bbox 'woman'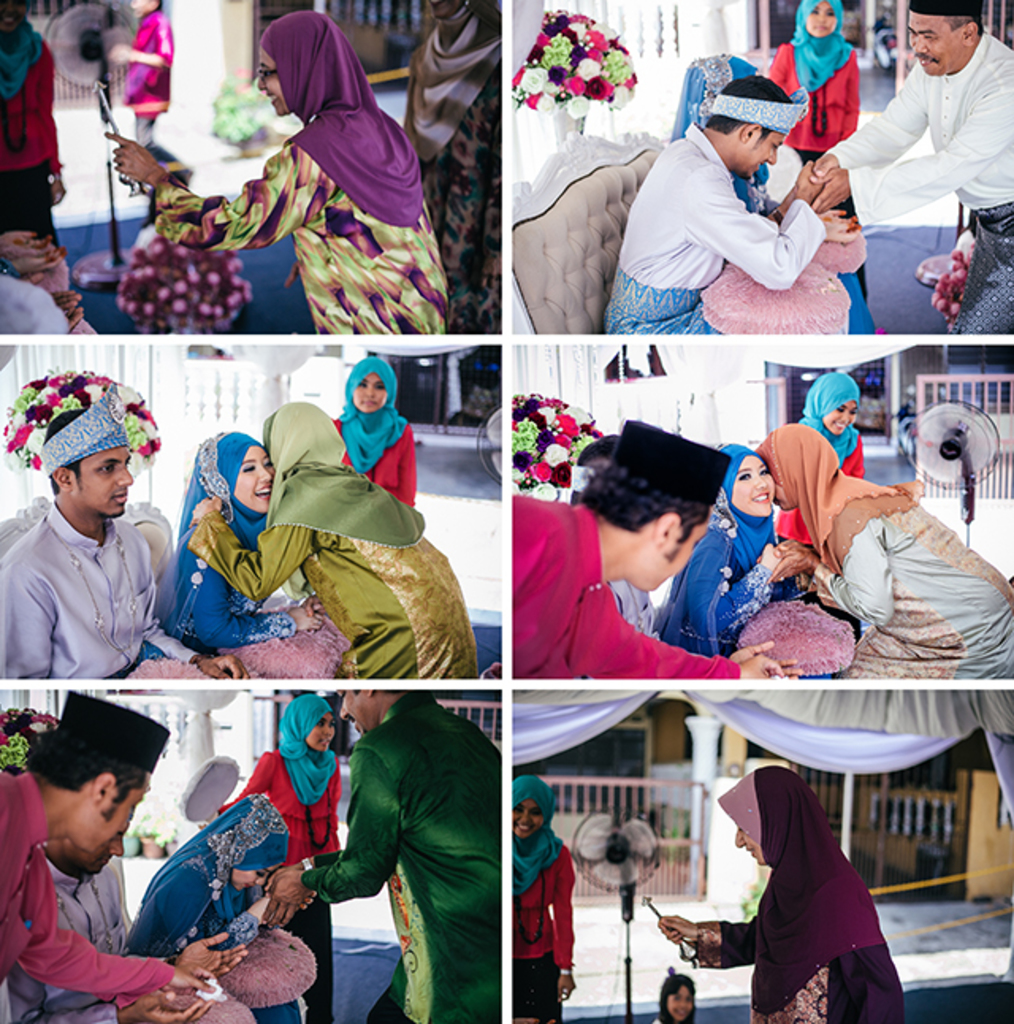
pyautogui.locateOnScreen(103, 13, 452, 330)
